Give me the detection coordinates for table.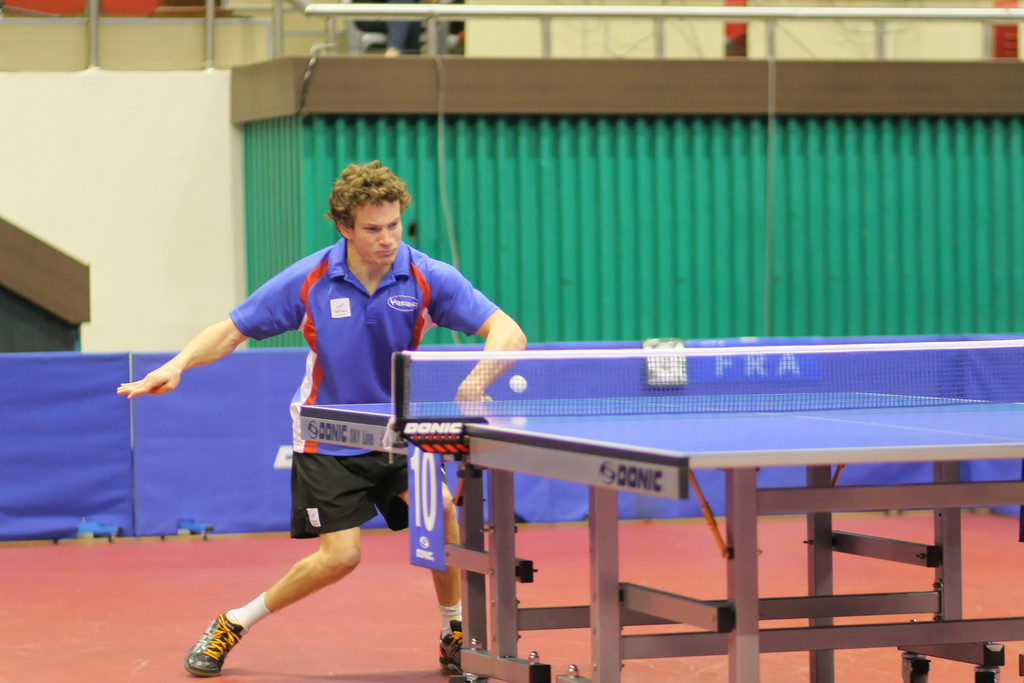
{"x1": 294, "y1": 339, "x2": 1023, "y2": 682}.
